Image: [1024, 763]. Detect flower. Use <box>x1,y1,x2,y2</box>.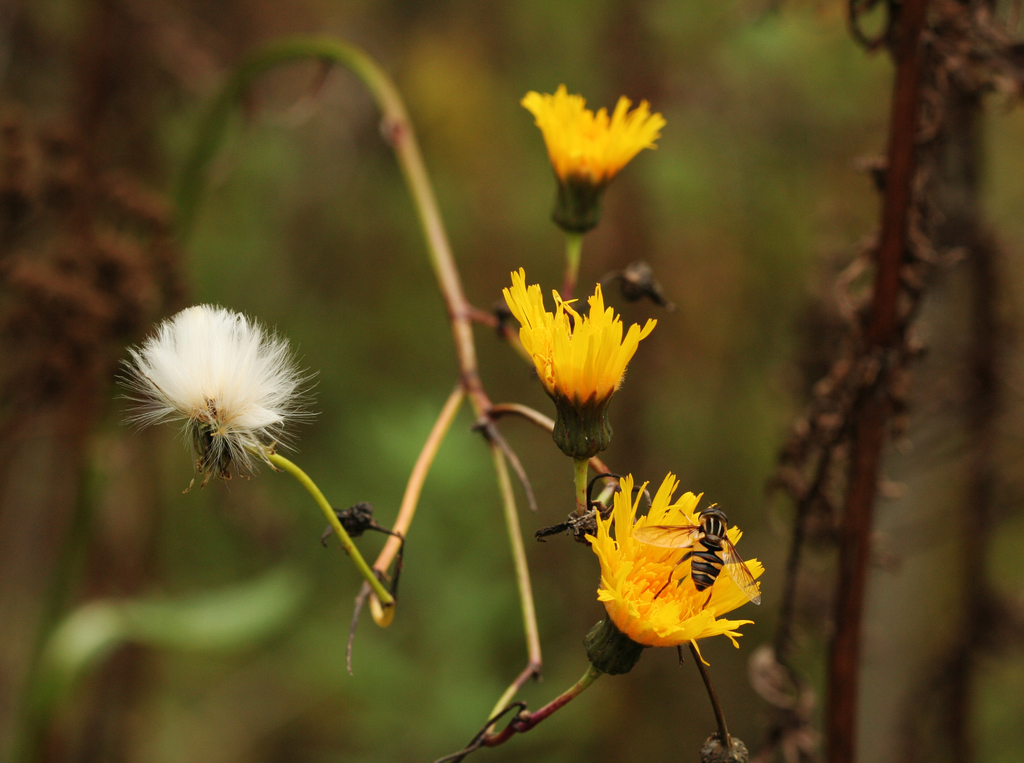
<box>580,468,753,654</box>.
